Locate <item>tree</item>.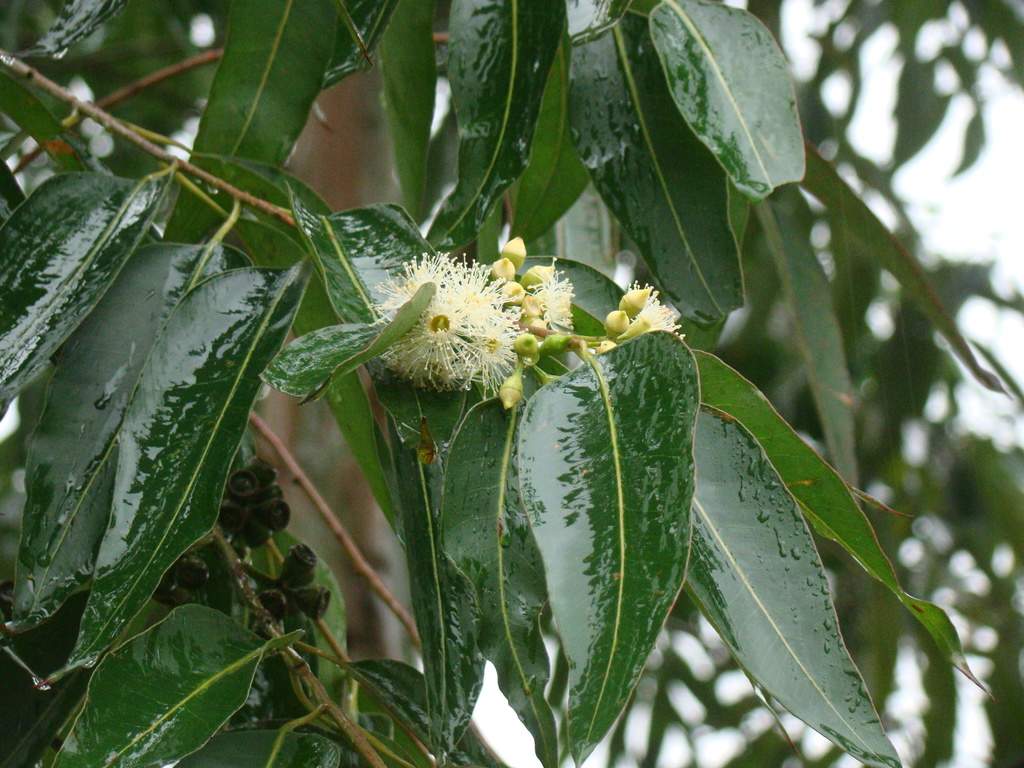
Bounding box: {"x1": 7, "y1": 20, "x2": 1007, "y2": 740}.
